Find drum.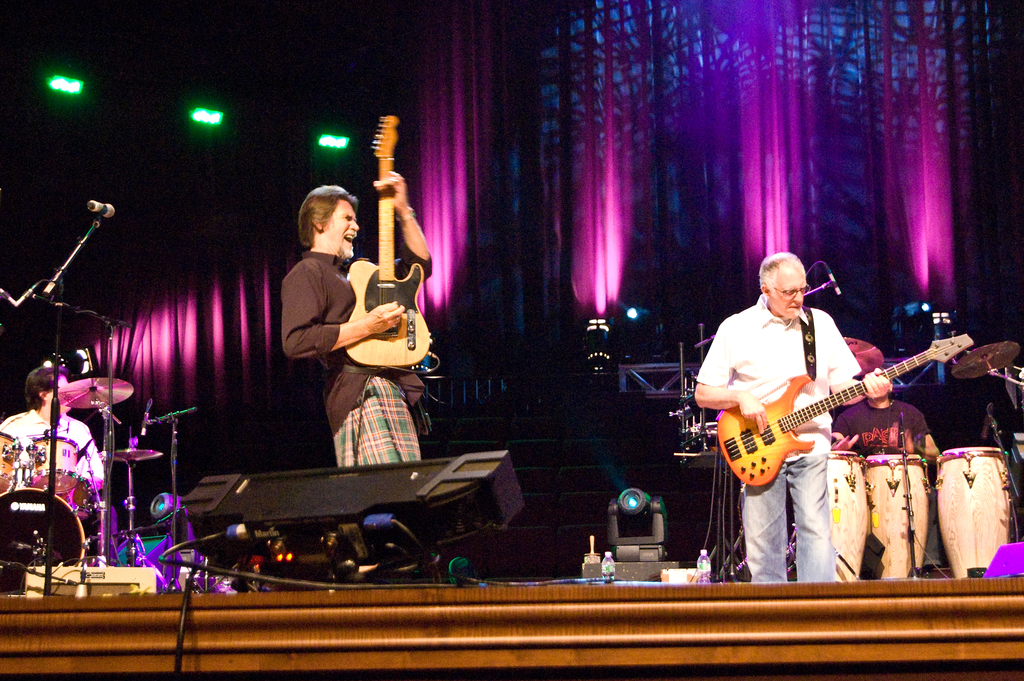
29,434,80,495.
